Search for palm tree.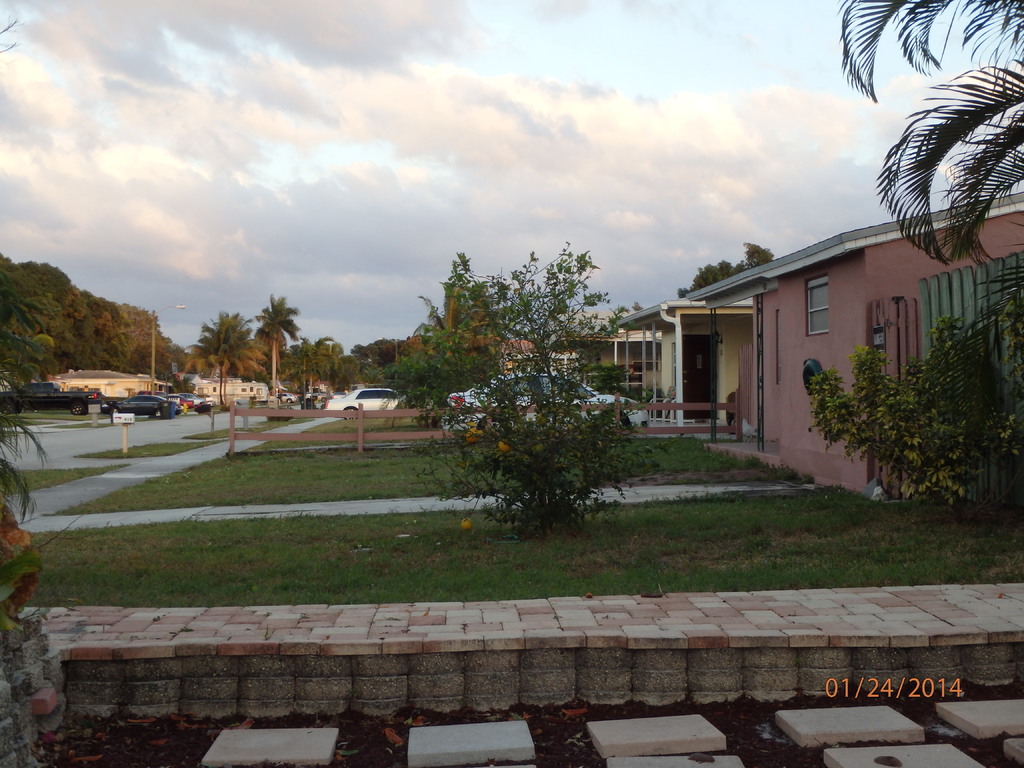
Found at {"x1": 250, "y1": 294, "x2": 297, "y2": 403}.
